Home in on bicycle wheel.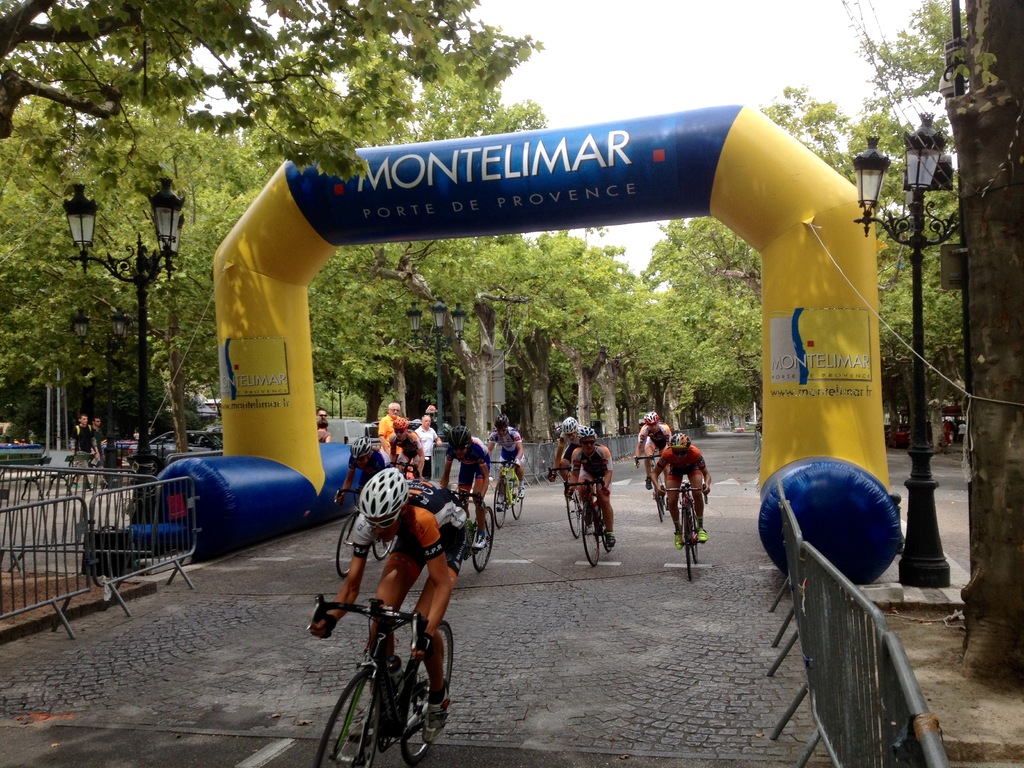
Homed in at rect(580, 511, 600, 574).
